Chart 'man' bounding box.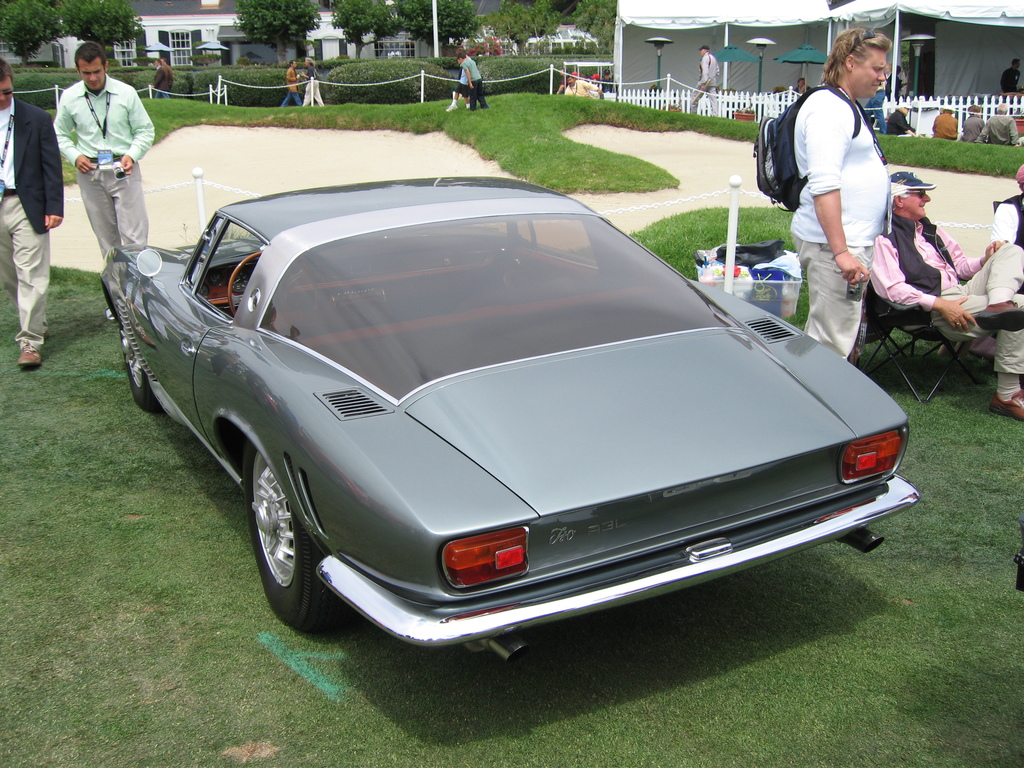
Charted: BBox(554, 67, 569, 95).
